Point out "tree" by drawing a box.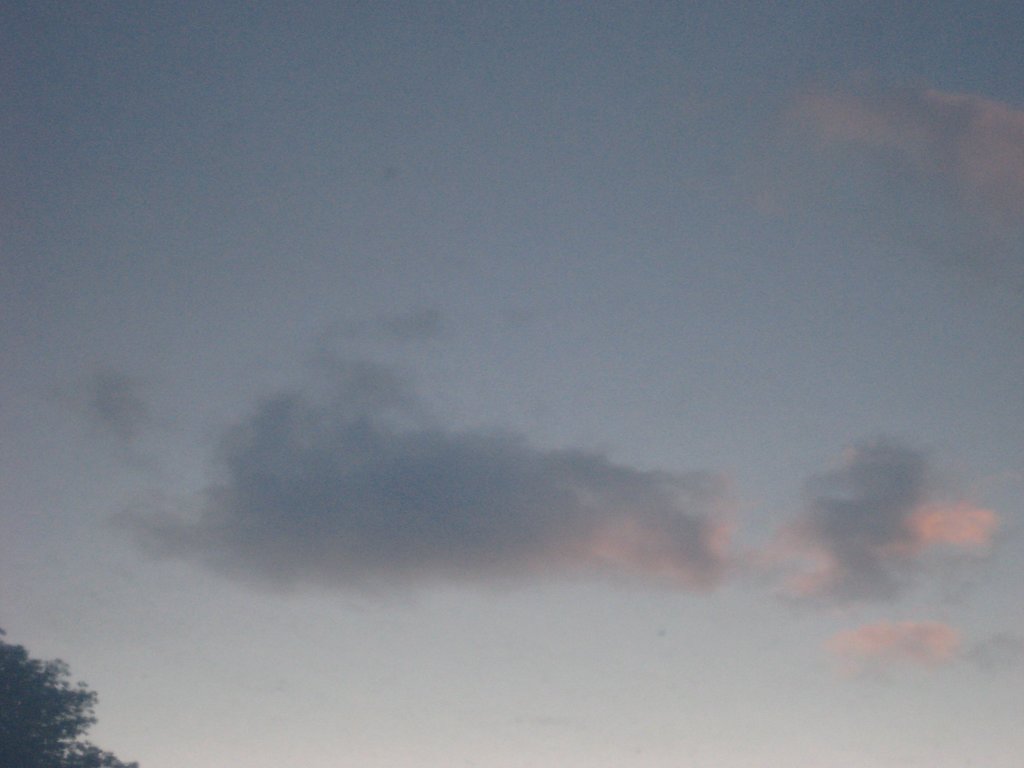
{"left": 0, "top": 627, "right": 134, "bottom": 767}.
